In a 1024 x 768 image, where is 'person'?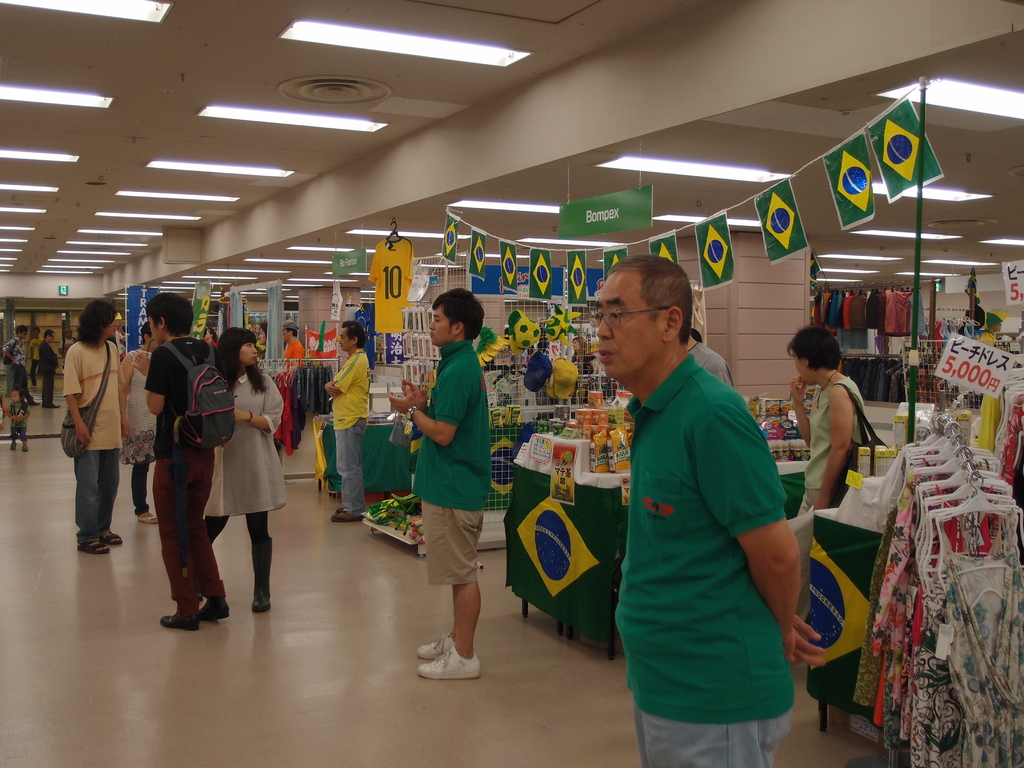
locate(196, 324, 284, 606).
